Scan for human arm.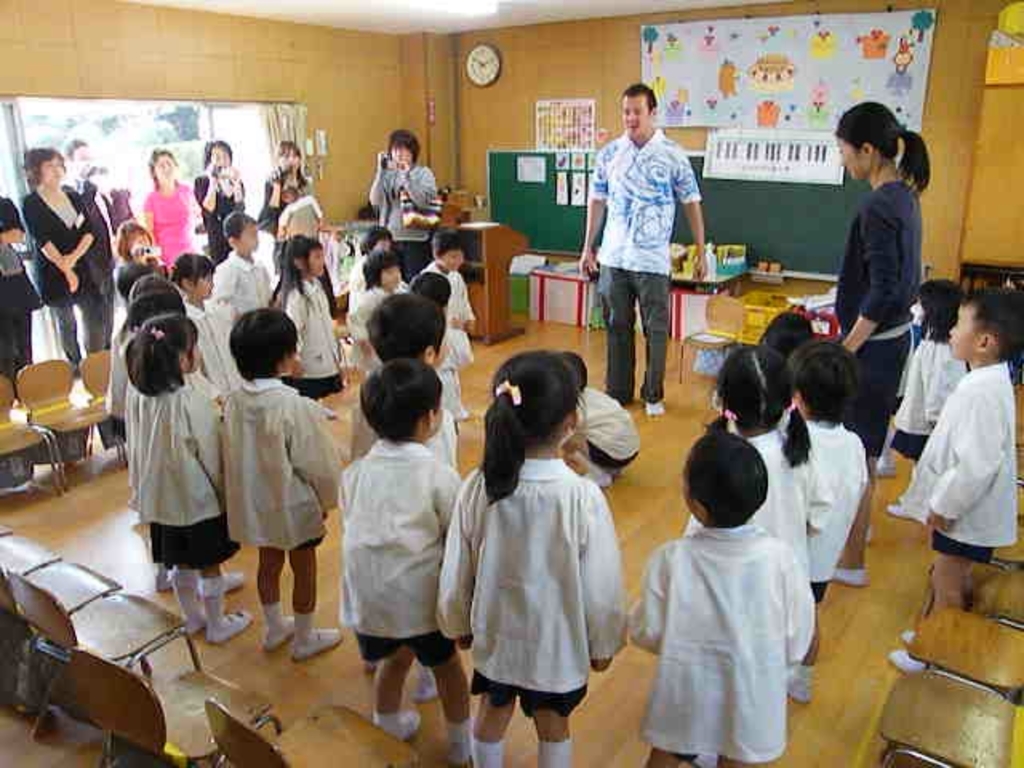
Scan result: x1=288 y1=400 x2=339 y2=520.
